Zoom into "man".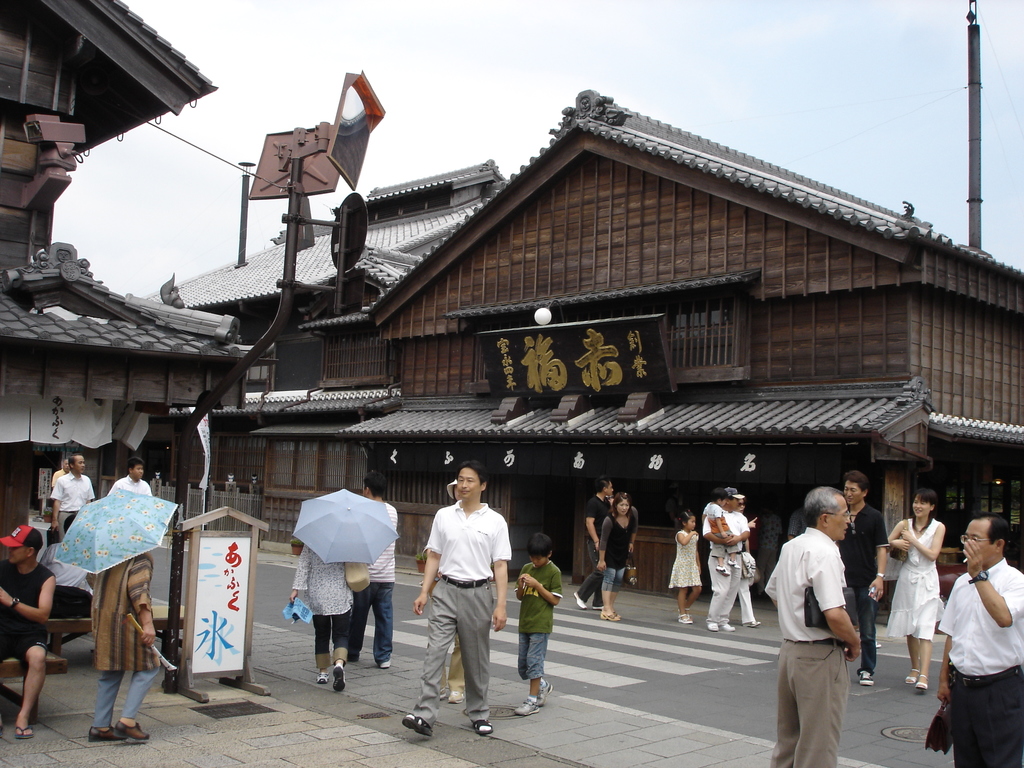
Zoom target: locate(938, 513, 1023, 767).
